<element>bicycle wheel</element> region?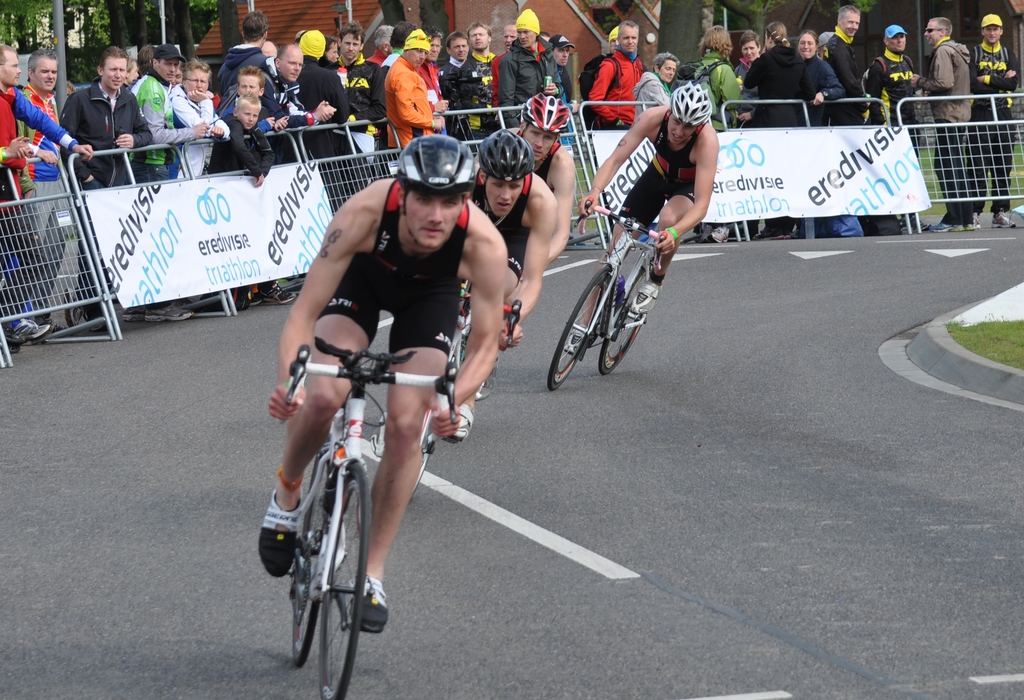
<box>324,462,355,699</box>
